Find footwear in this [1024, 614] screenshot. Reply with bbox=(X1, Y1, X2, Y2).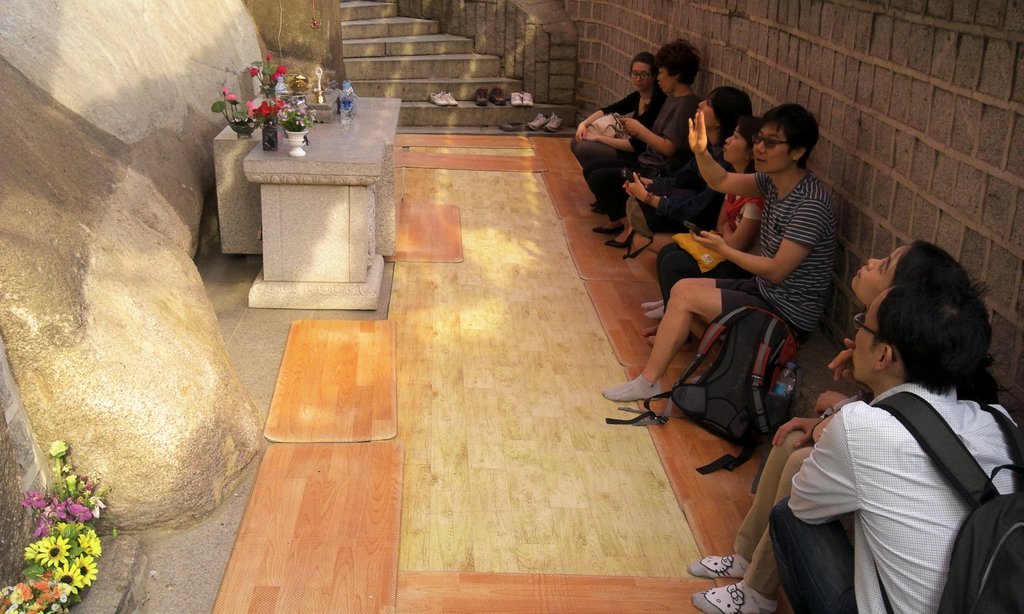
bbox=(445, 92, 459, 105).
